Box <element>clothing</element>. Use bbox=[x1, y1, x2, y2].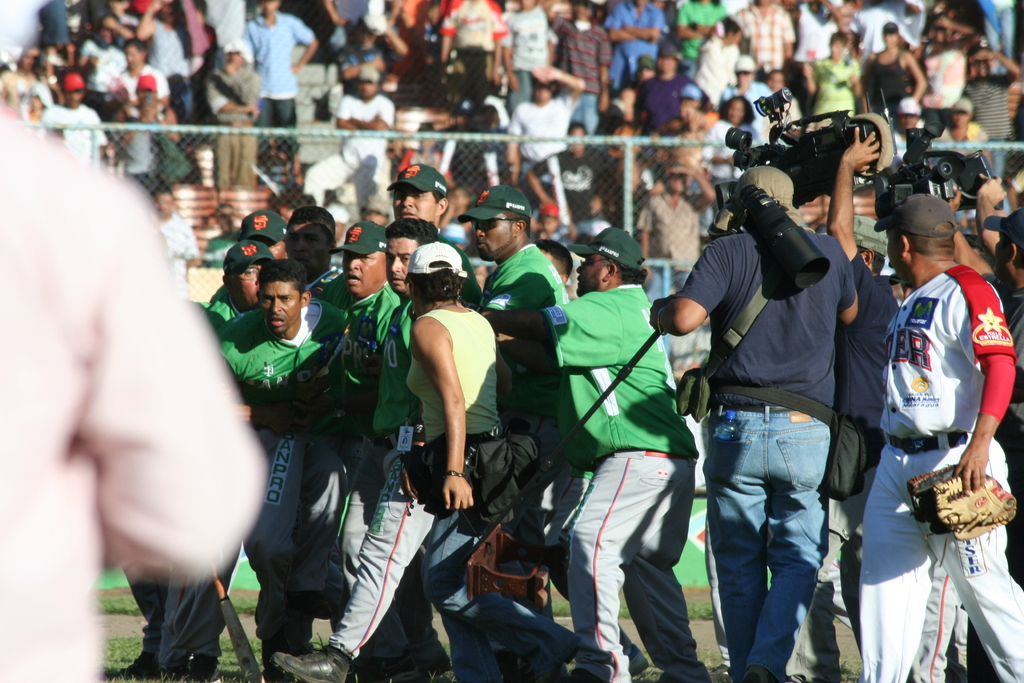
bbox=[506, 94, 567, 178].
